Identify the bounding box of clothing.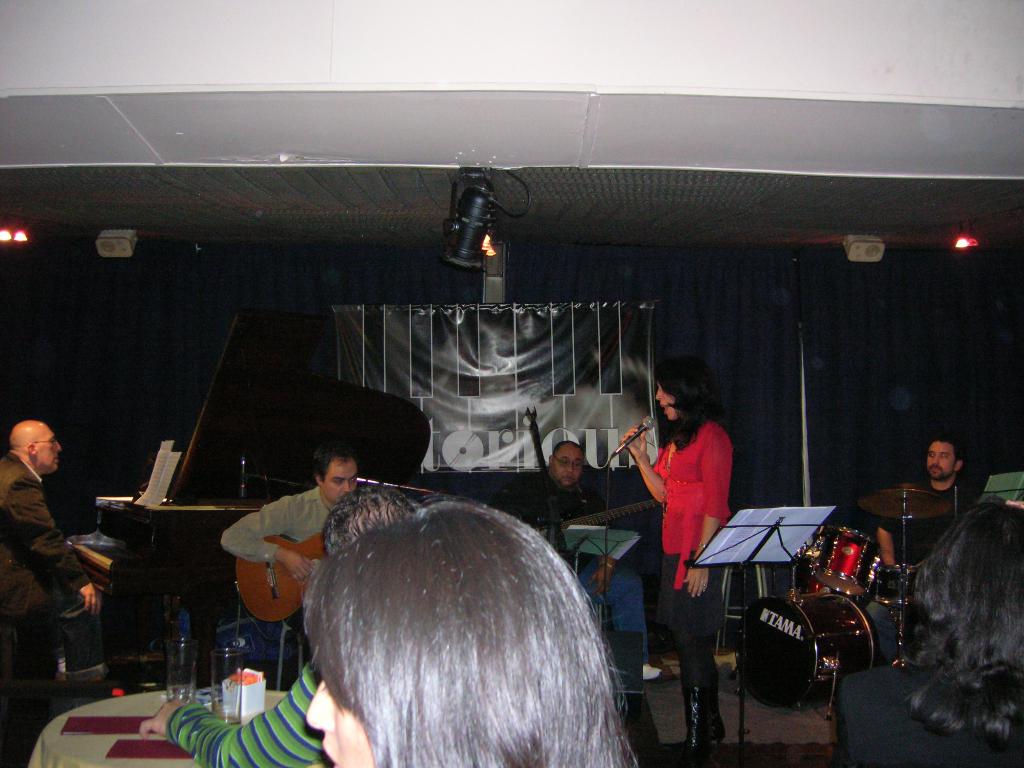
164:657:329:767.
